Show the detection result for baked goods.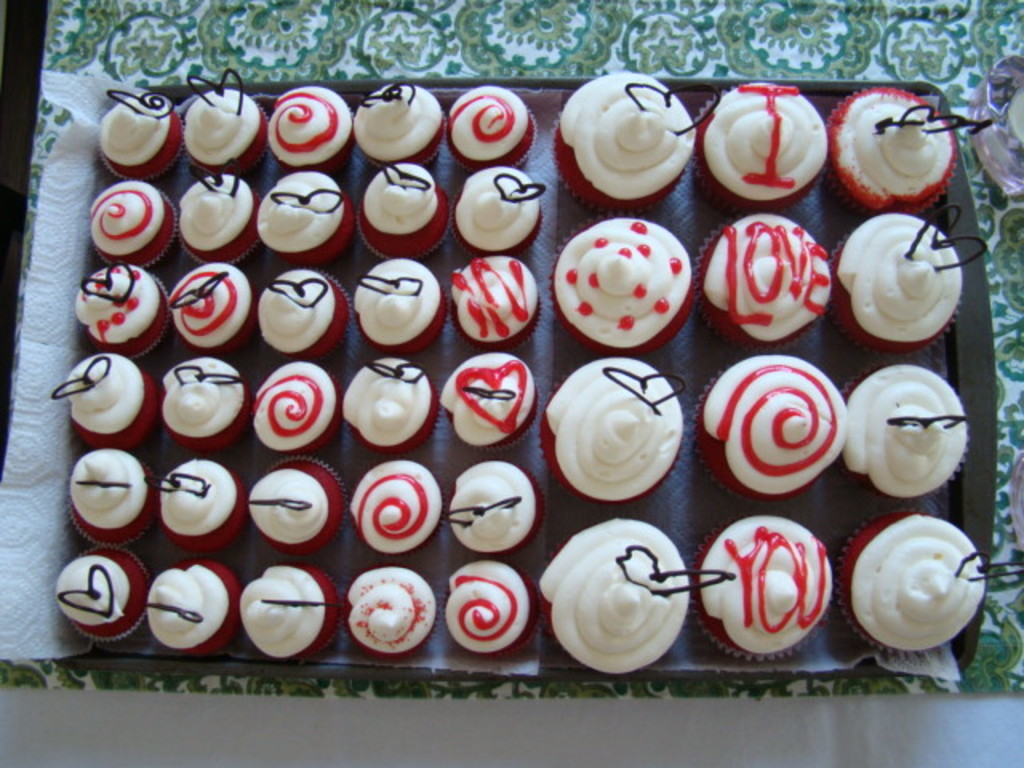
144/555/243/656.
